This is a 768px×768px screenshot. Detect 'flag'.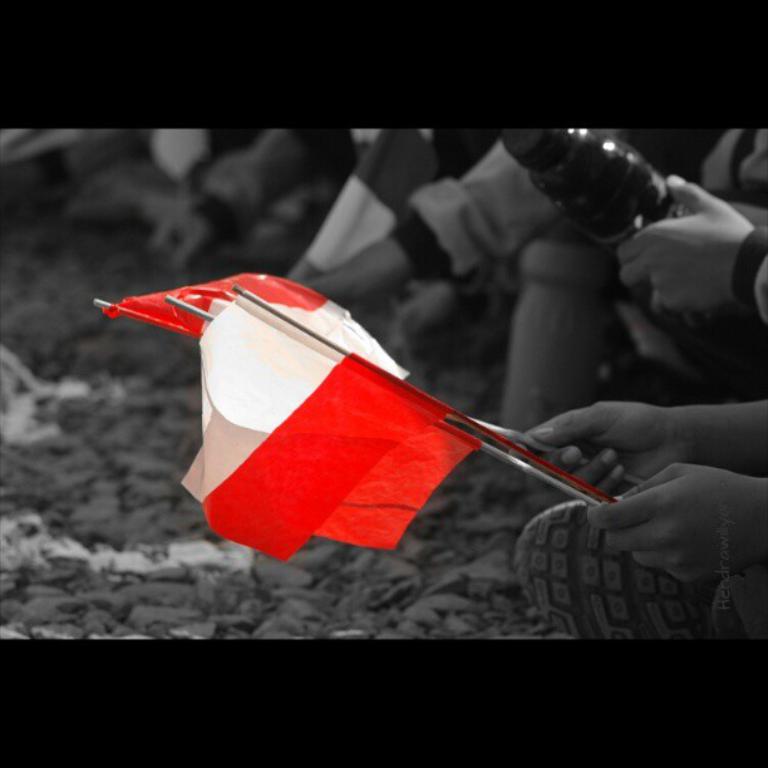
left=230, top=294, right=482, bottom=557.
